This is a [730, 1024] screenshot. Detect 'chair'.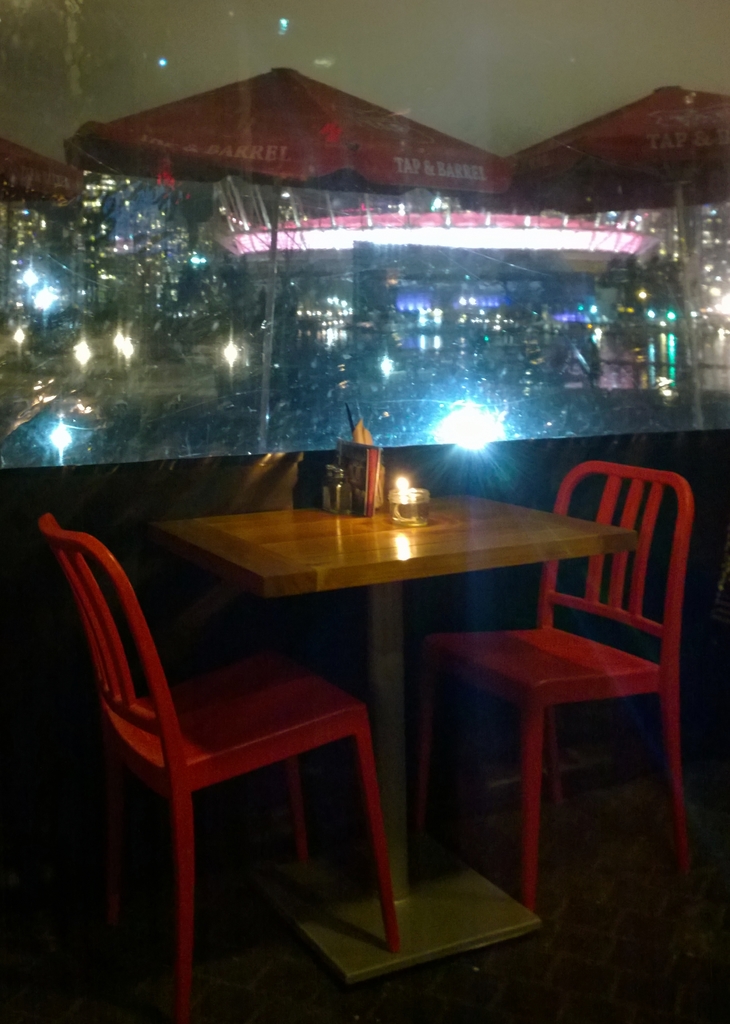
bbox=[424, 449, 694, 940].
